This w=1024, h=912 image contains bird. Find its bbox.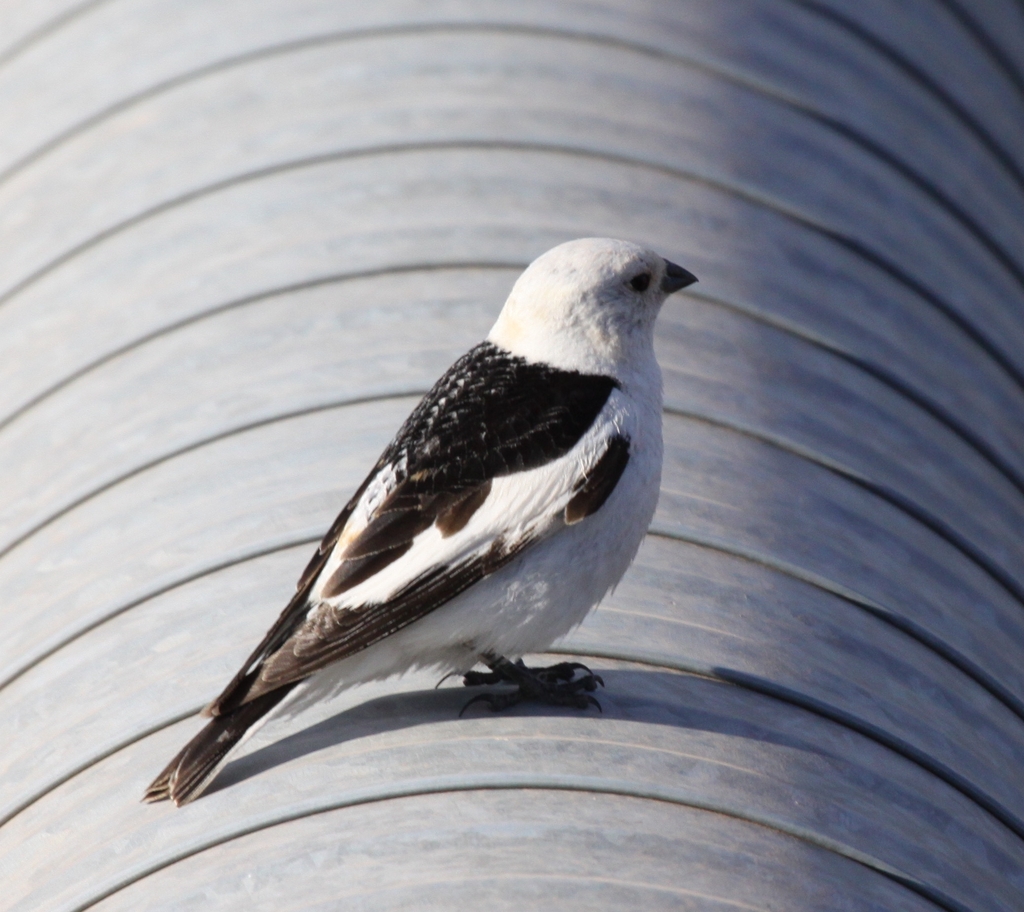
box(134, 232, 703, 803).
